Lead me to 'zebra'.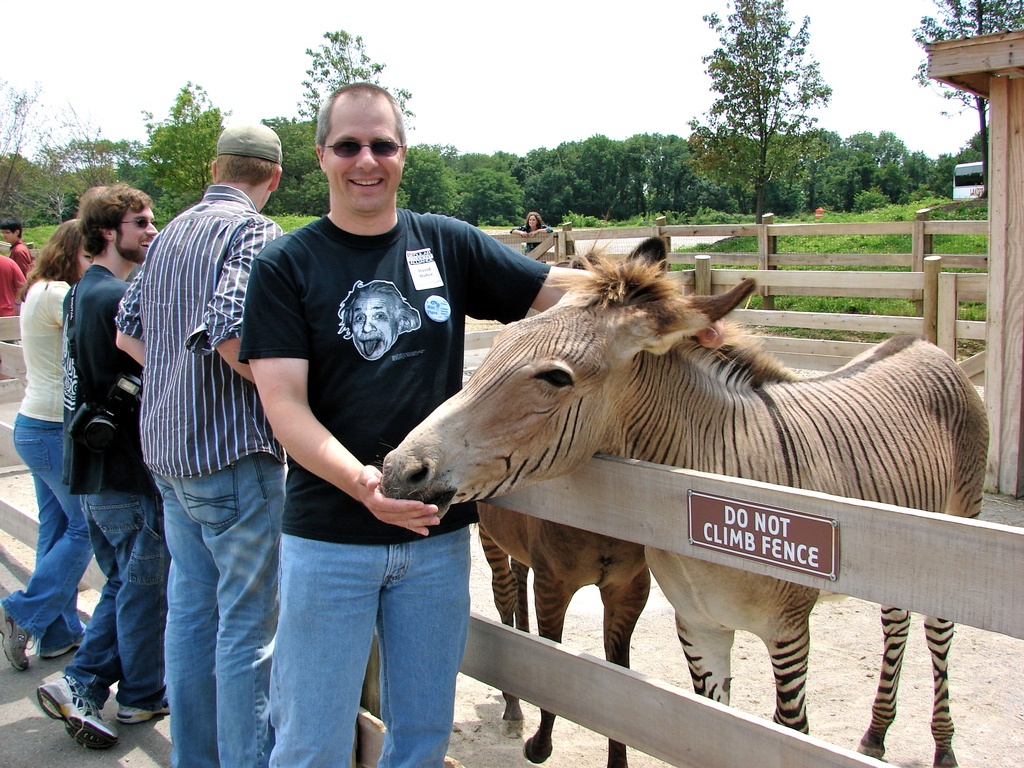
Lead to 376,234,991,767.
